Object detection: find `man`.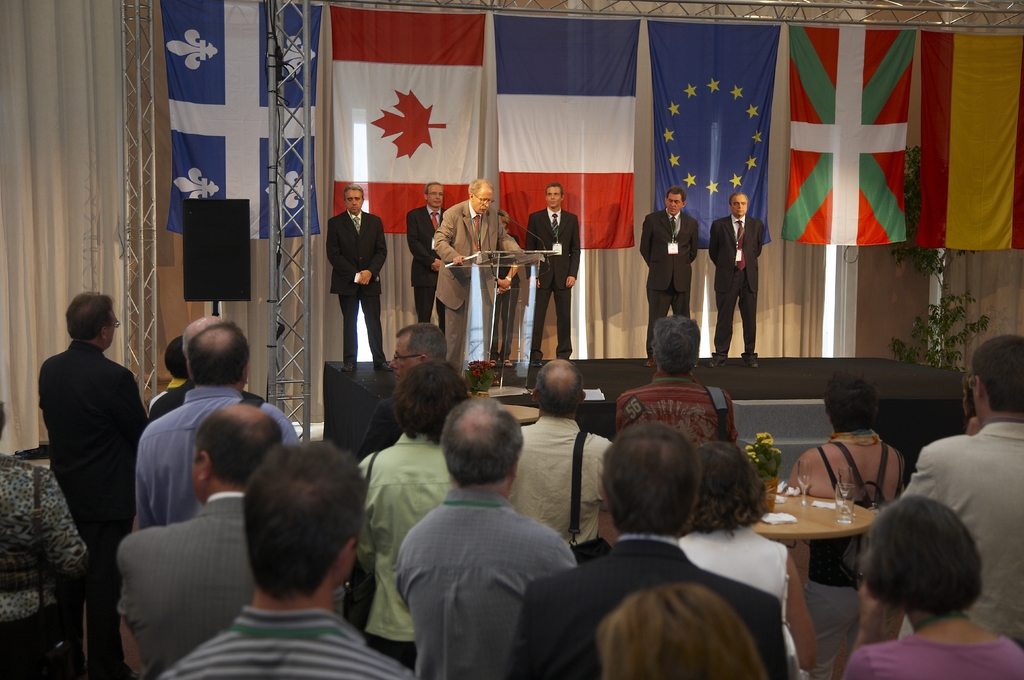
{"x1": 787, "y1": 369, "x2": 908, "y2": 677}.
